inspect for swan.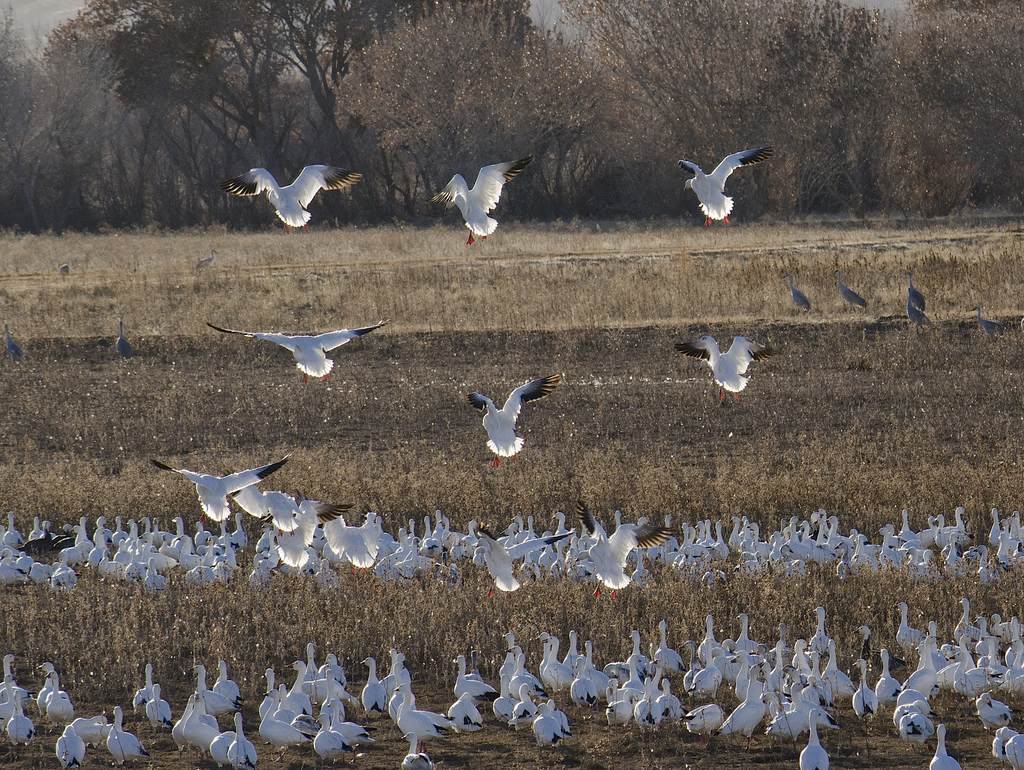
Inspection: l=552, t=510, r=572, b=544.
